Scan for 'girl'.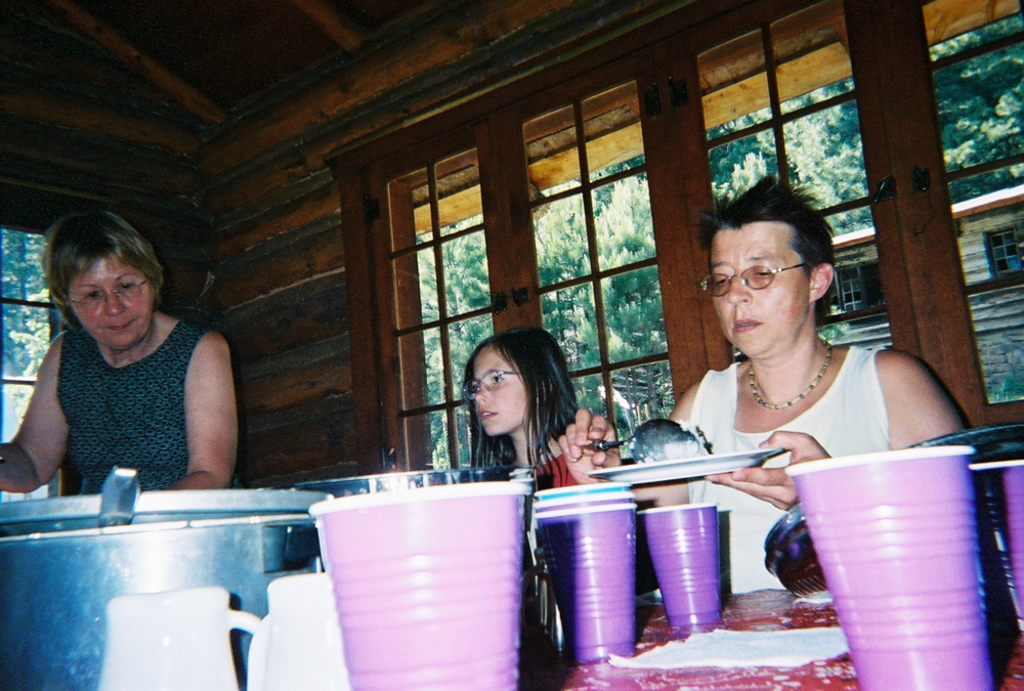
Scan result: bbox=[467, 325, 579, 491].
